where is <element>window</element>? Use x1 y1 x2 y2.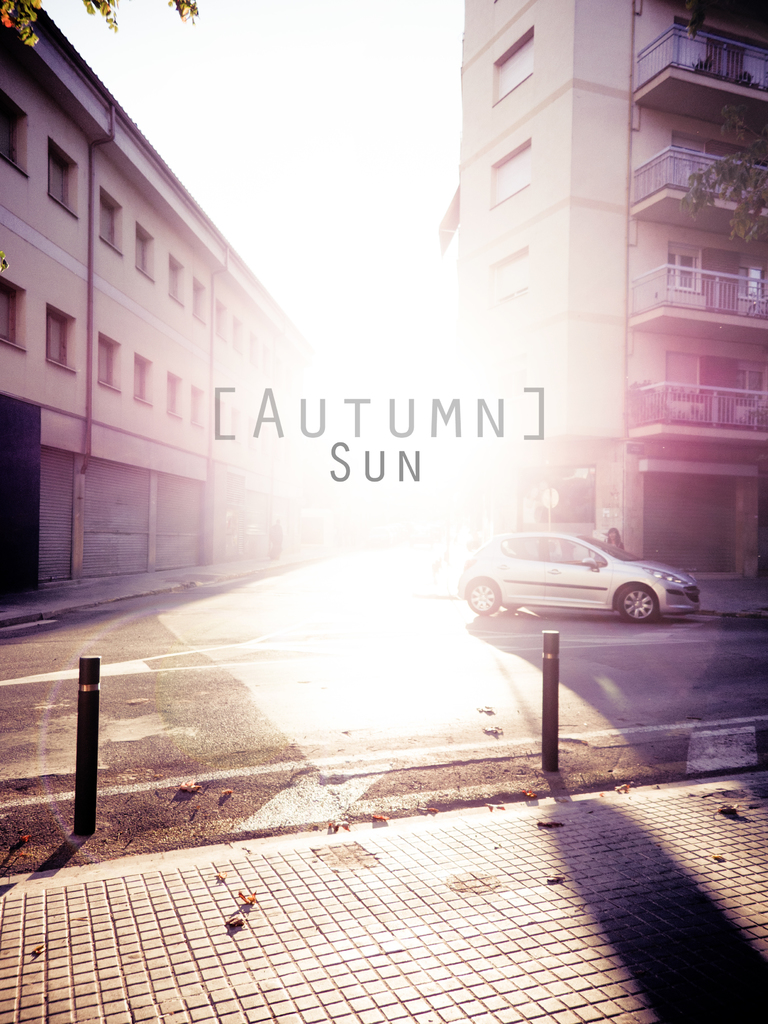
122 214 159 281.
